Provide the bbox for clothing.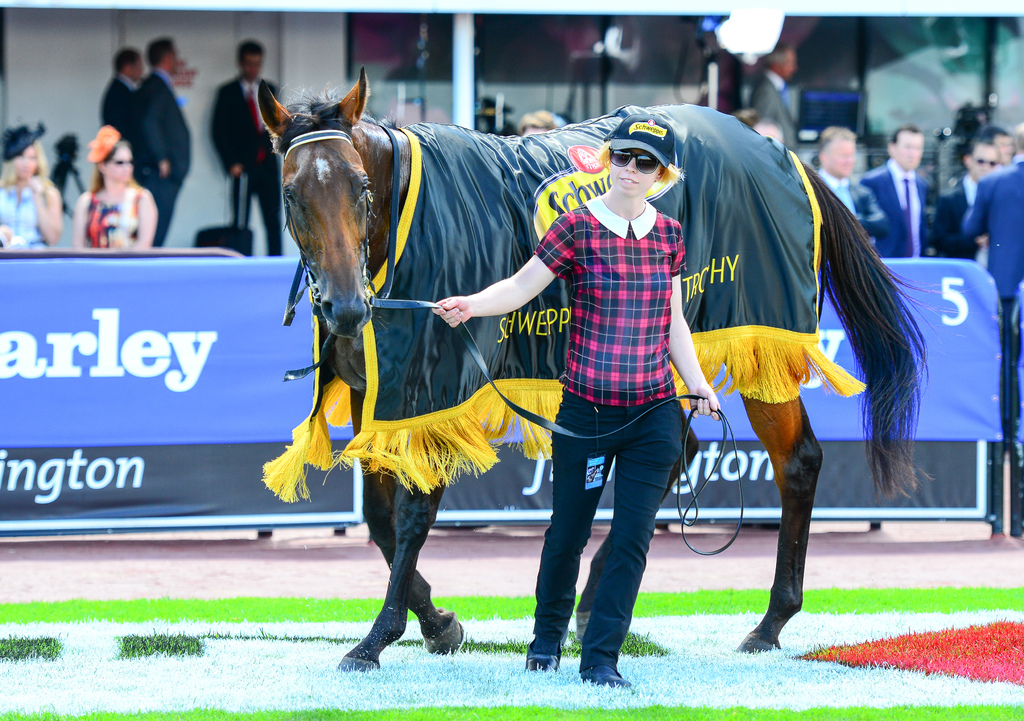
79, 170, 158, 243.
